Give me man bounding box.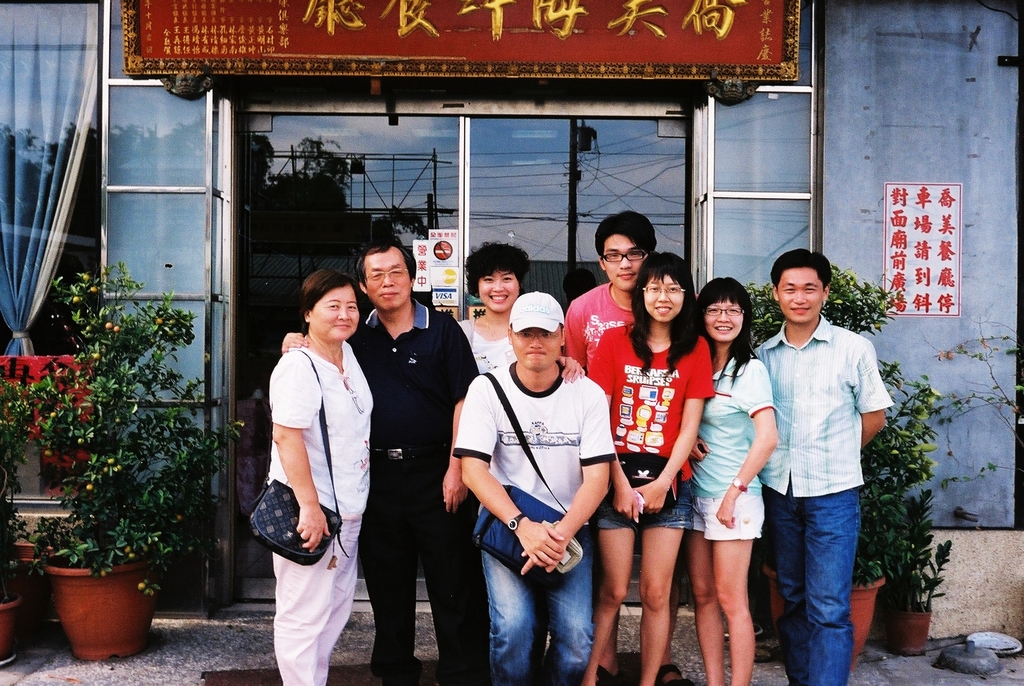
276 242 486 685.
